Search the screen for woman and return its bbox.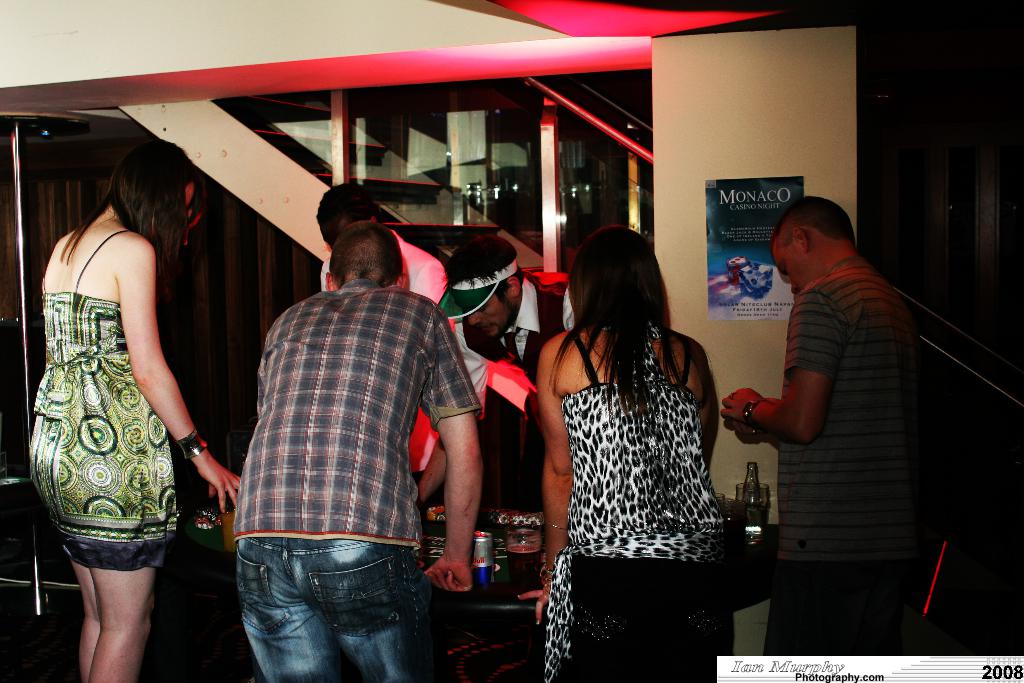
Found: <box>528,190,767,670</box>.
